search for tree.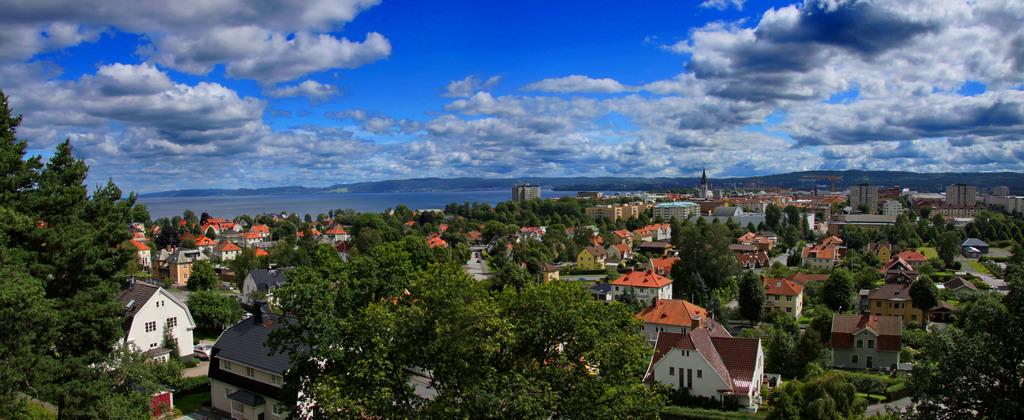
Found at 184,216,194,230.
